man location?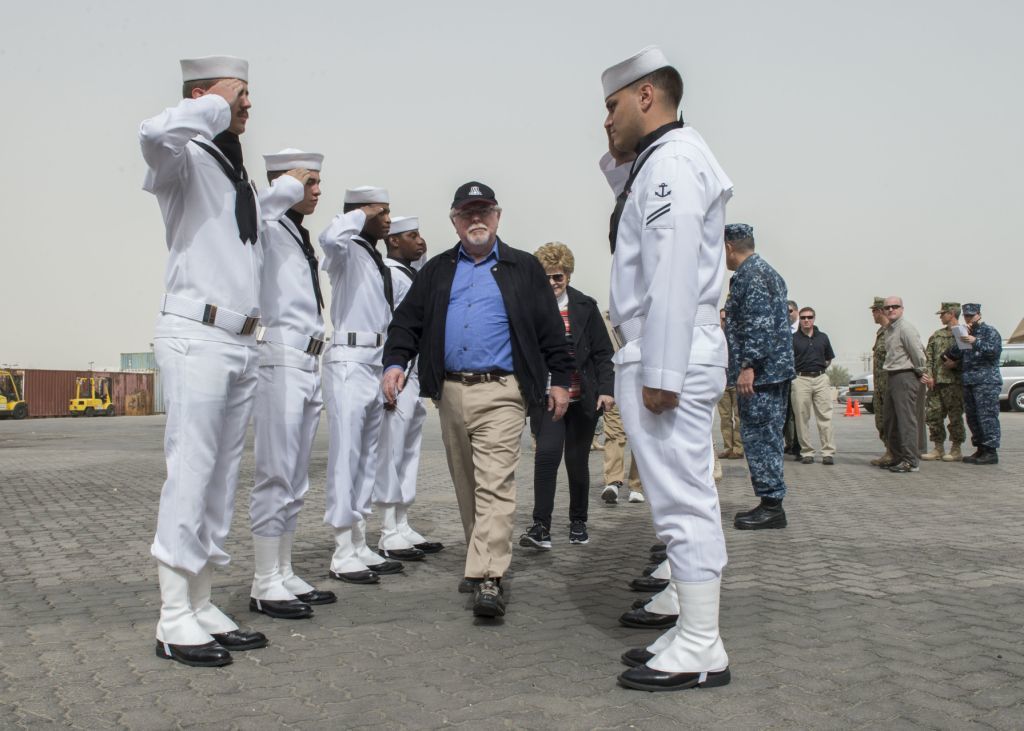
box=[257, 147, 338, 619]
